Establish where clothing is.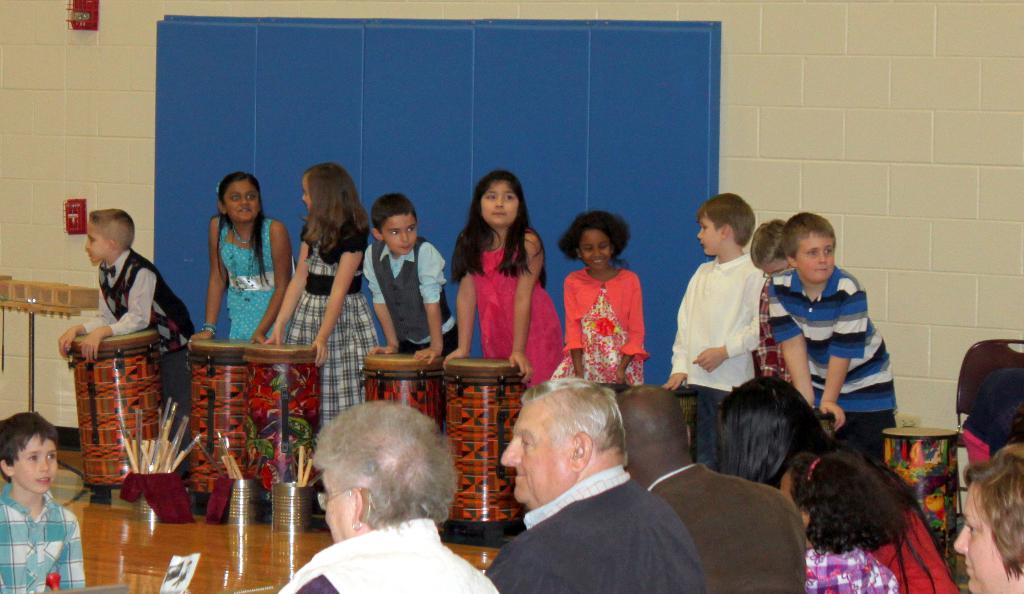
Established at rect(760, 263, 893, 440).
